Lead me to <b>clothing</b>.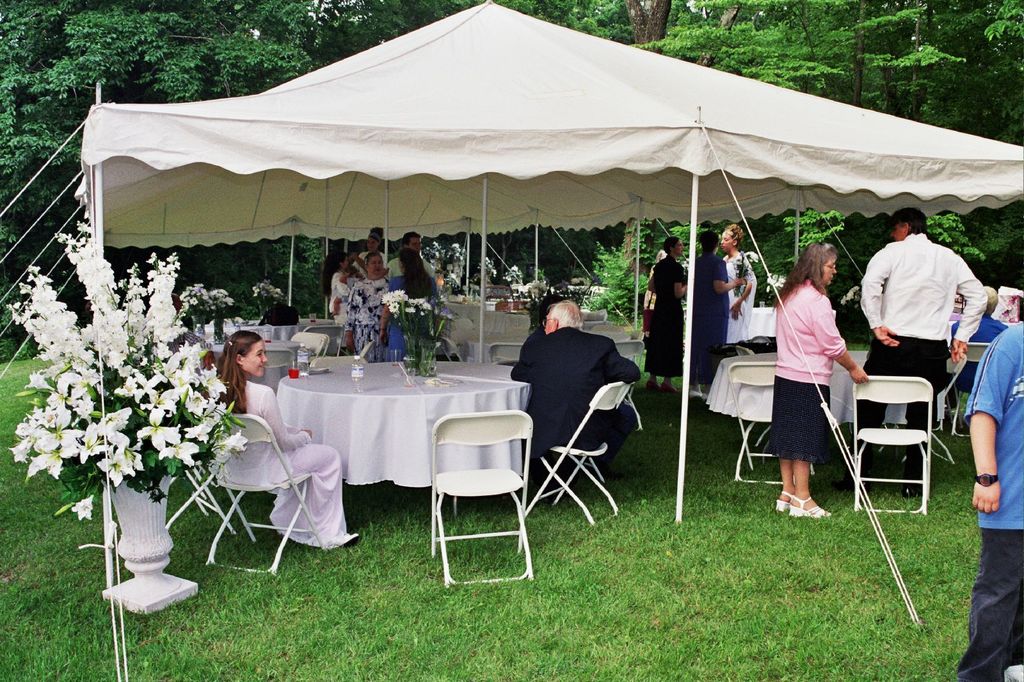
Lead to Rect(388, 267, 440, 365).
